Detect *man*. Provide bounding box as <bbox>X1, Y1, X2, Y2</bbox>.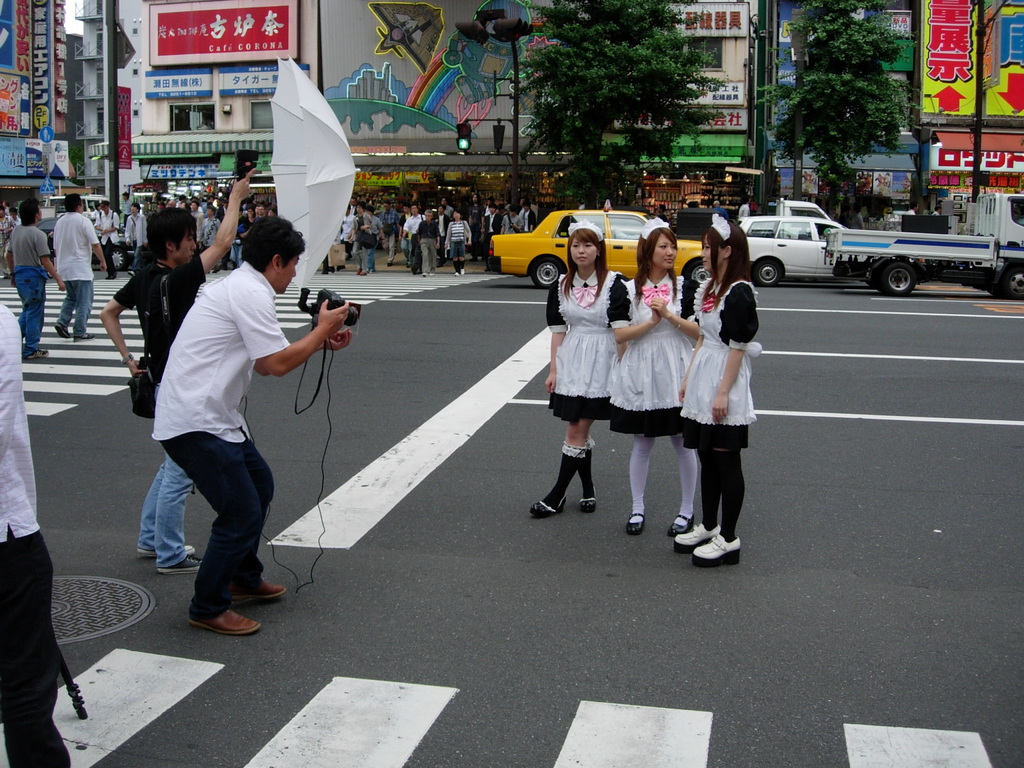
<bbox>397, 204, 413, 265</bbox>.
